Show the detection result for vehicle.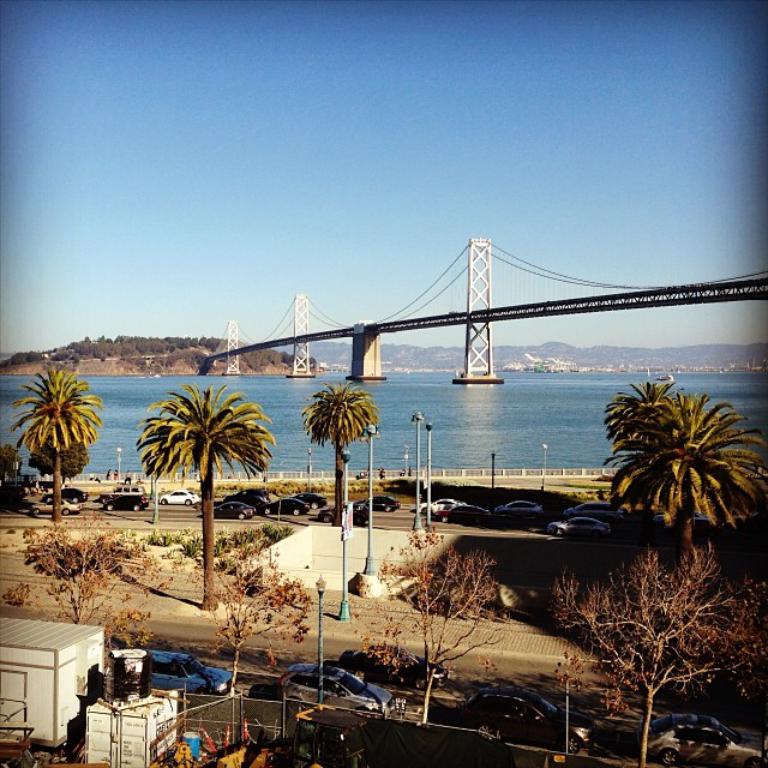
pyautogui.locateOnScreen(282, 658, 400, 719).
